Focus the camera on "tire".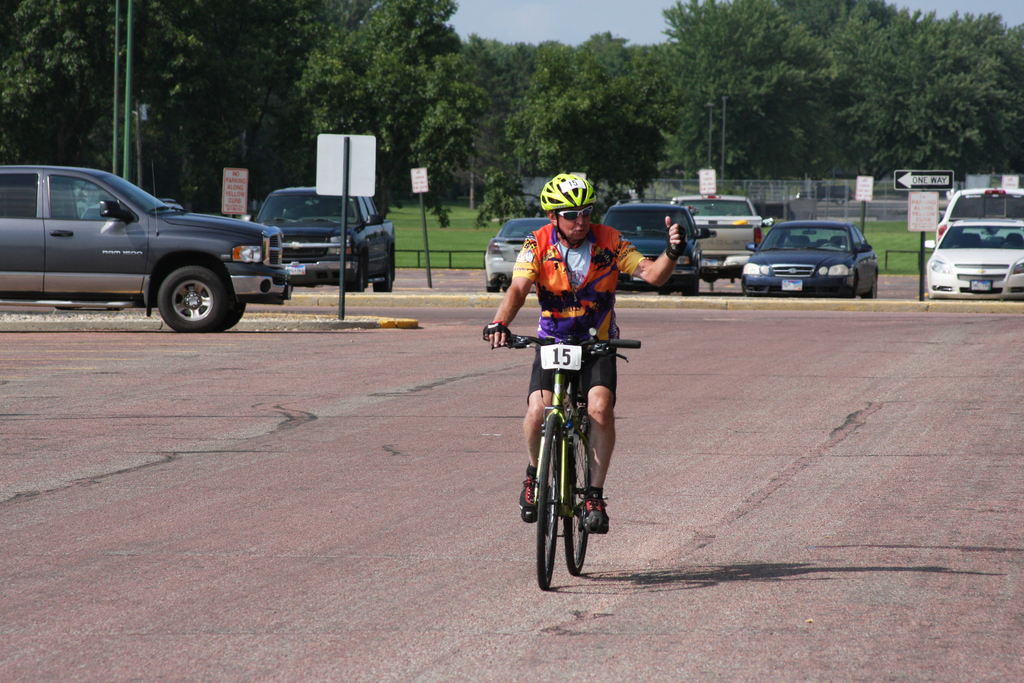
Focus region: bbox=(486, 280, 500, 289).
